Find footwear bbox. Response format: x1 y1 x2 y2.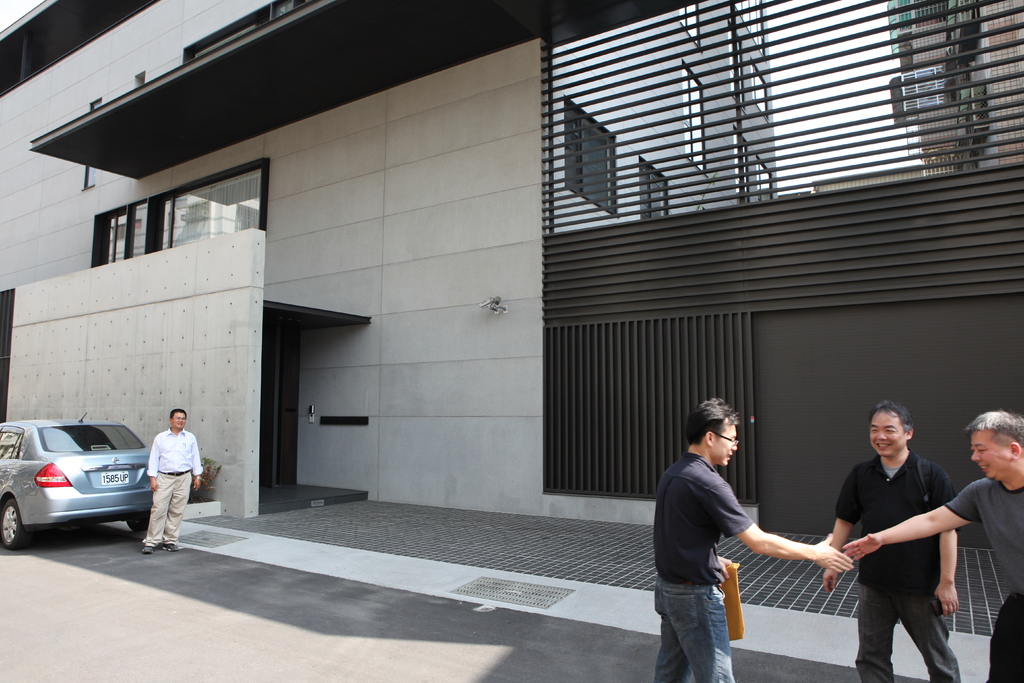
163 543 179 550.
